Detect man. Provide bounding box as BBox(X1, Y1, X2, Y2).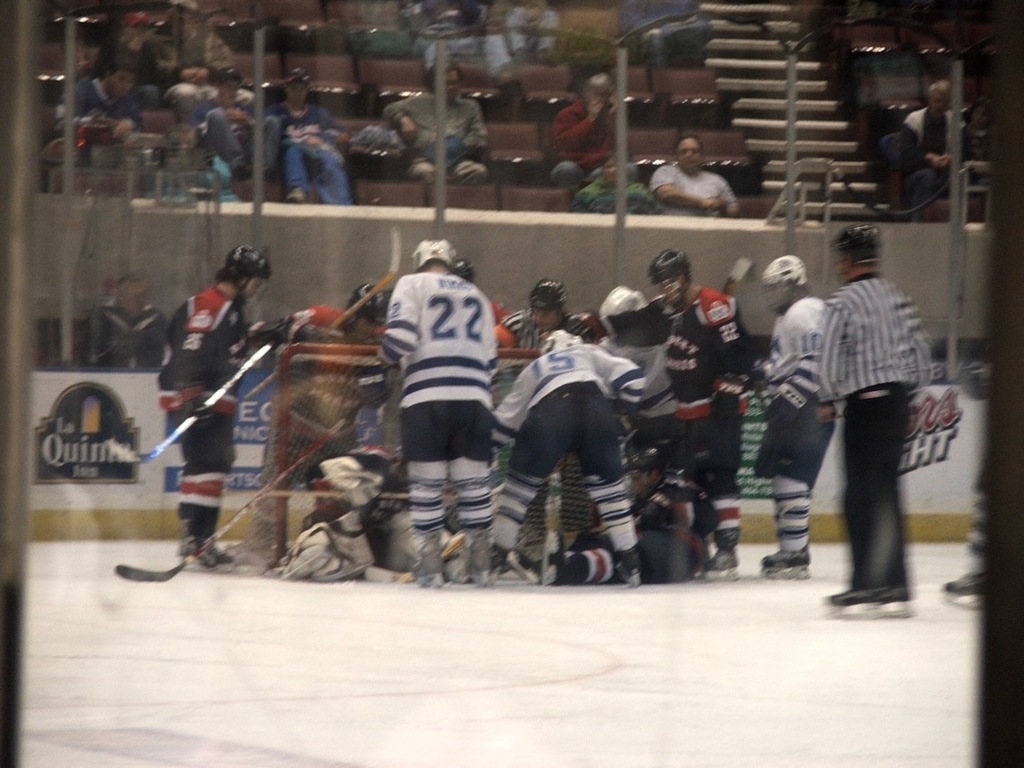
BBox(750, 261, 845, 574).
